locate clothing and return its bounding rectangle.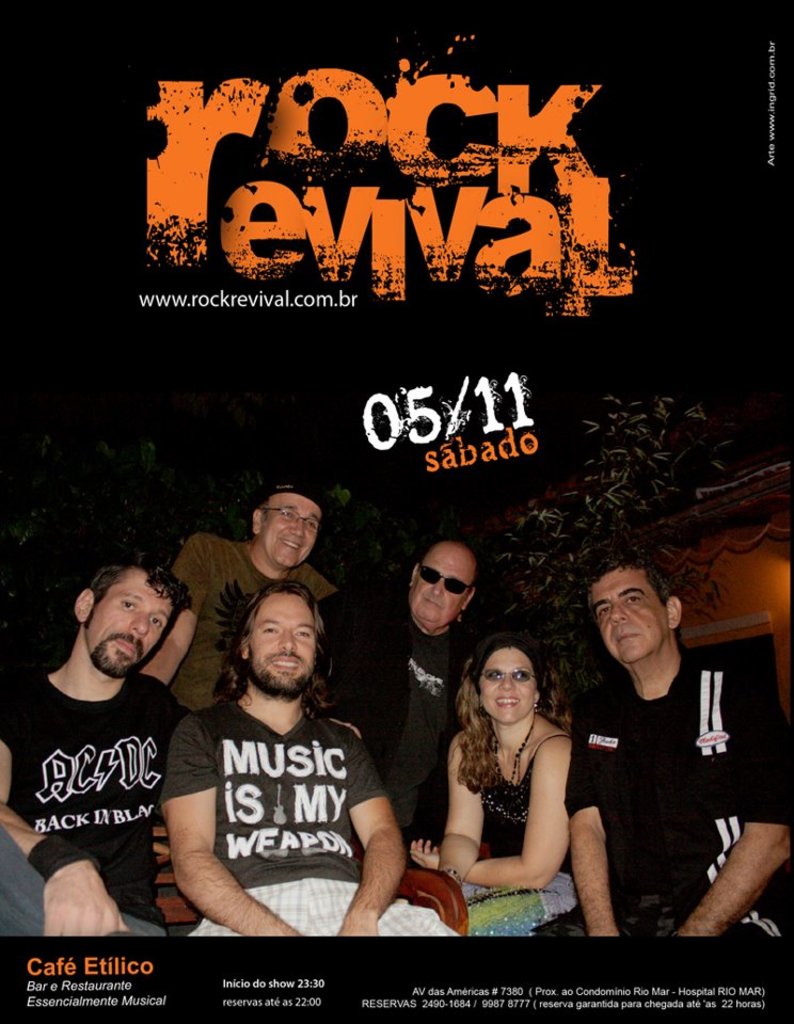
select_region(158, 702, 388, 887).
